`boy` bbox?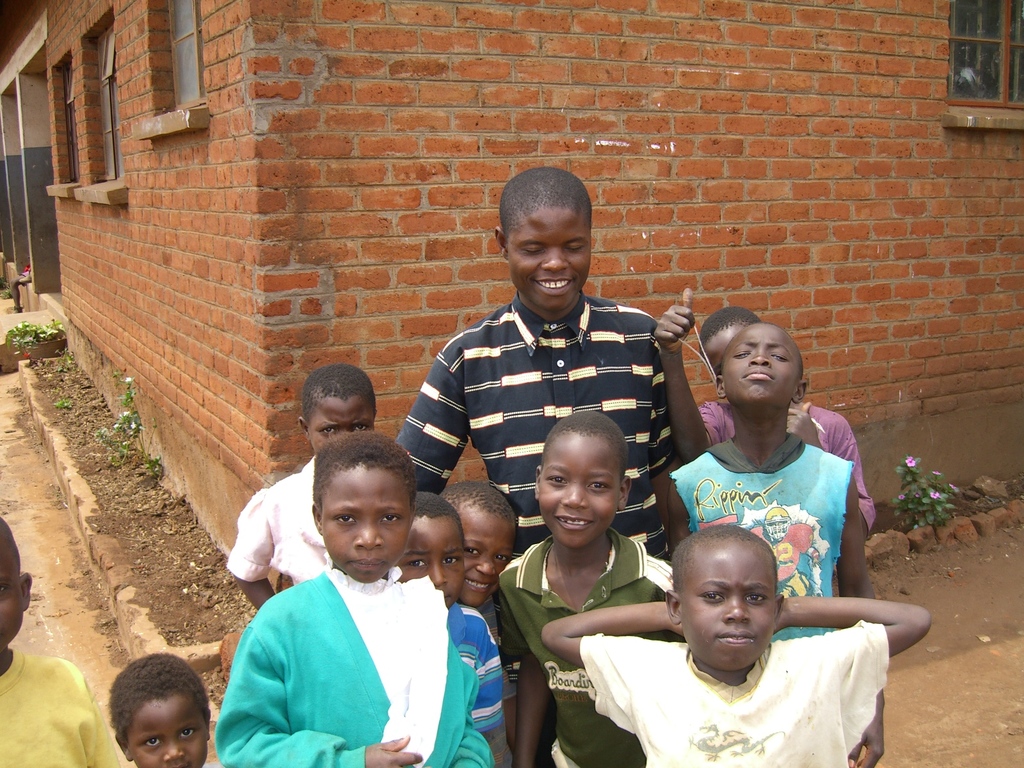
bbox=(543, 520, 928, 767)
